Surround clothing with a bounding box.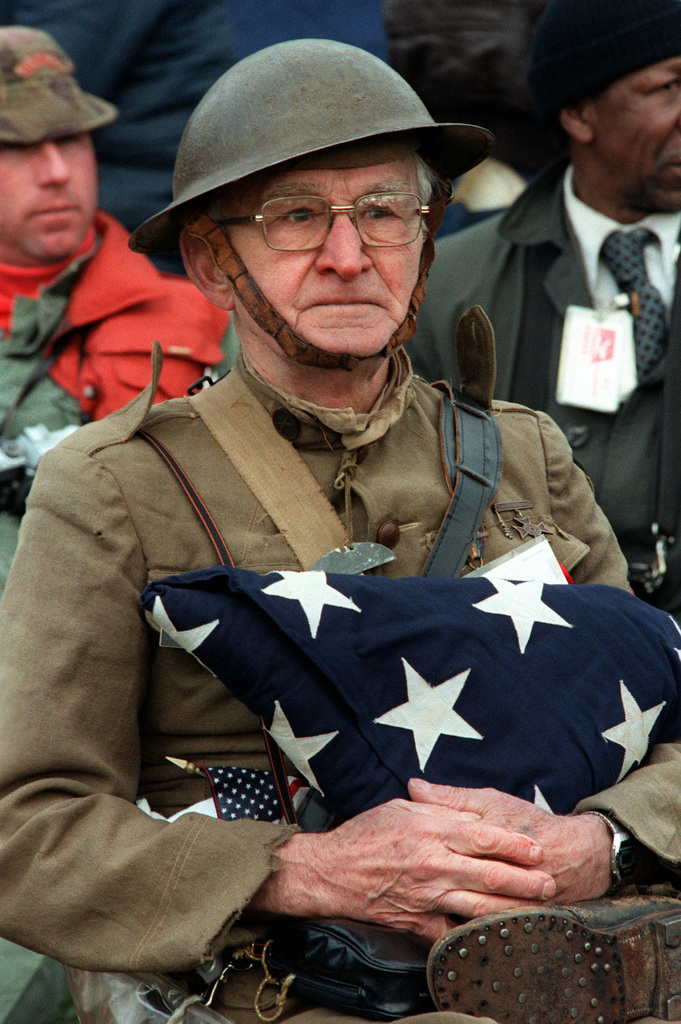
pyautogui.locateOnScreen(31, 232, 650, 1016).
